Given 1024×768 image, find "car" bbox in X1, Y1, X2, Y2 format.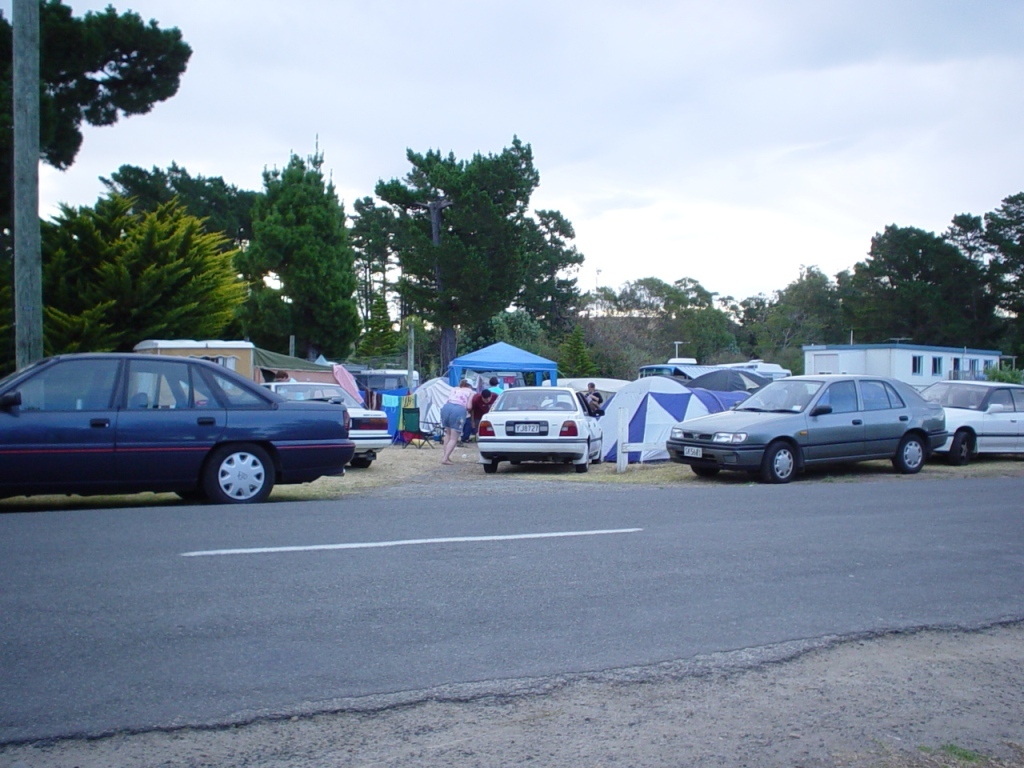
668, 369, 945, 478.
